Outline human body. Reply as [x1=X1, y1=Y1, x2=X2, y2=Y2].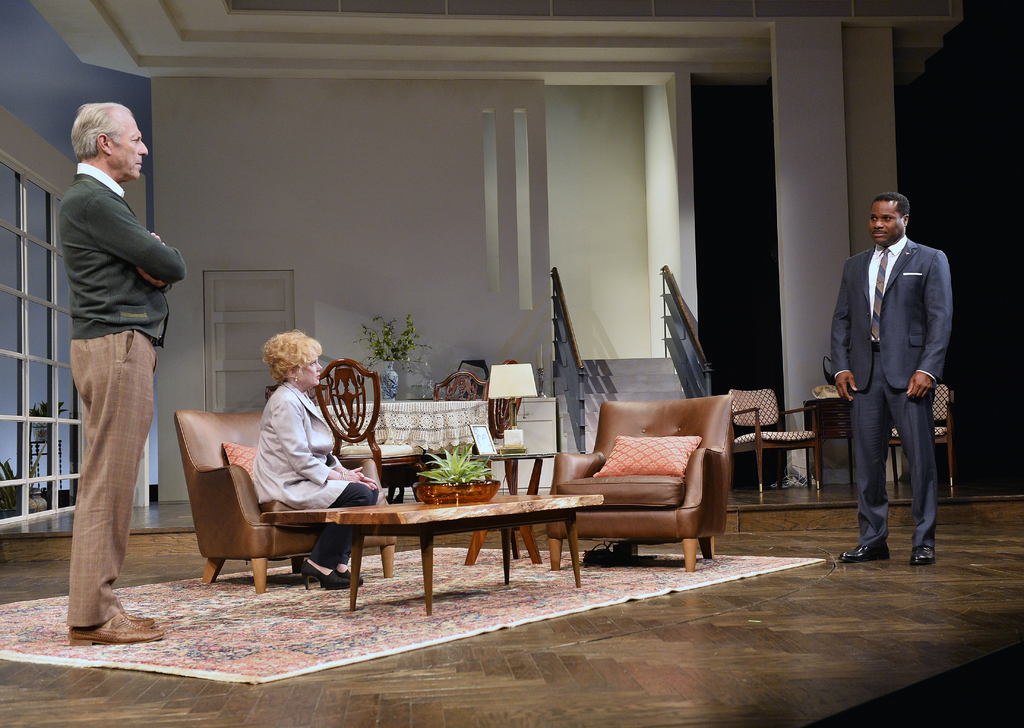
[x1=250, y1=332, x2=378, y2=587].
